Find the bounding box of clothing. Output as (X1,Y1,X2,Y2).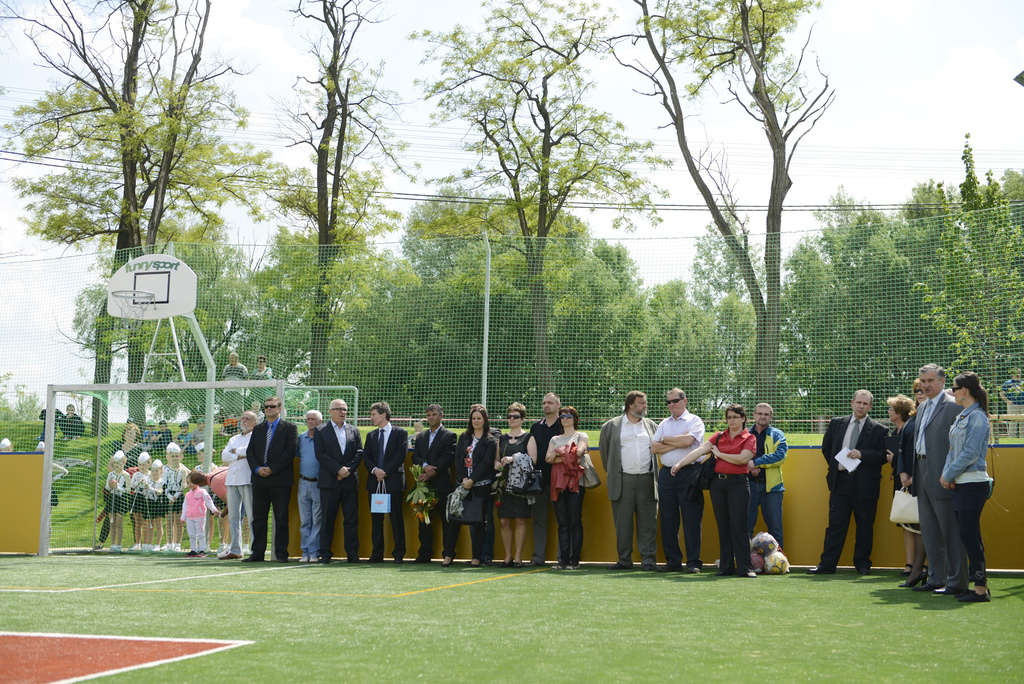
(647,402,707,567).
